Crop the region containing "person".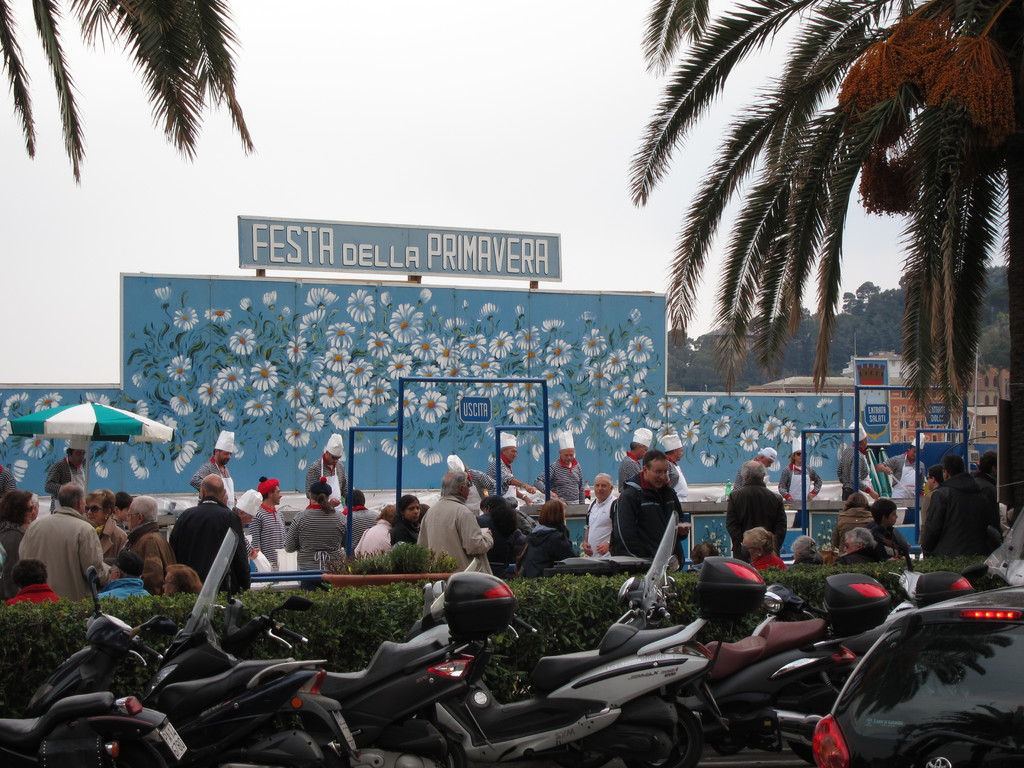
Crop region: x1=88, y1=490, x2=131, y2=552.
